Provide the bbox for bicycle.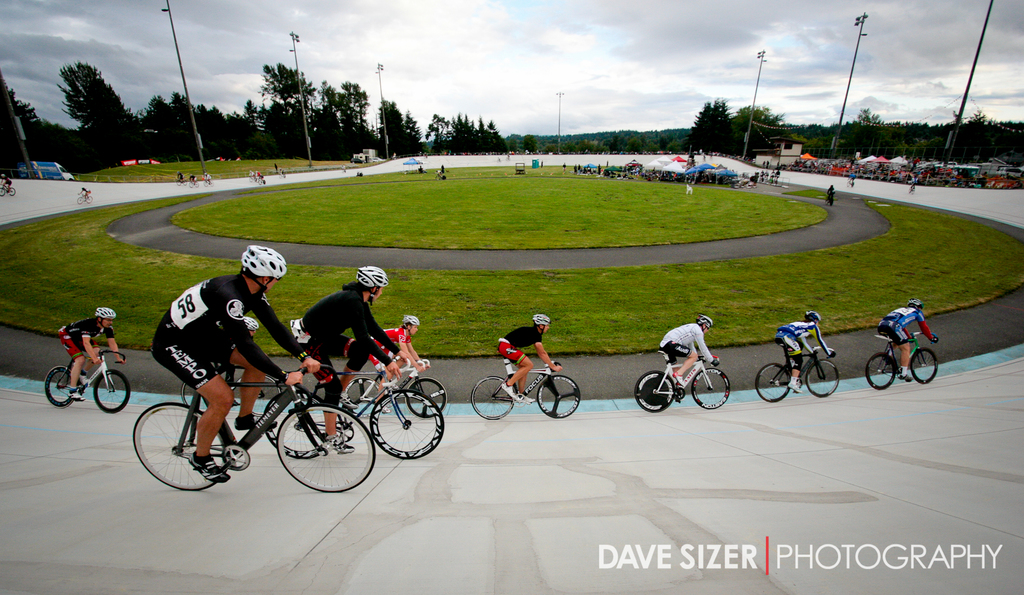
x1=637, y1=352, x2=733, y2=415.
